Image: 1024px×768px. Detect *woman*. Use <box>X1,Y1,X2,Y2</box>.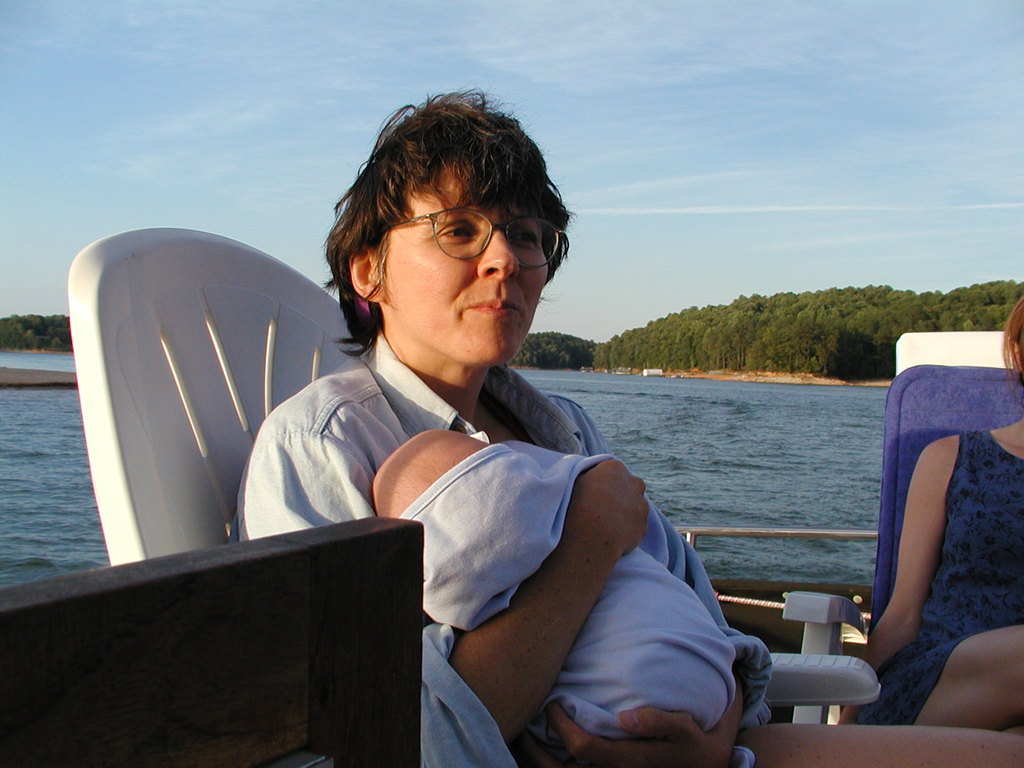
<box>236,82,1019,764</box>.
